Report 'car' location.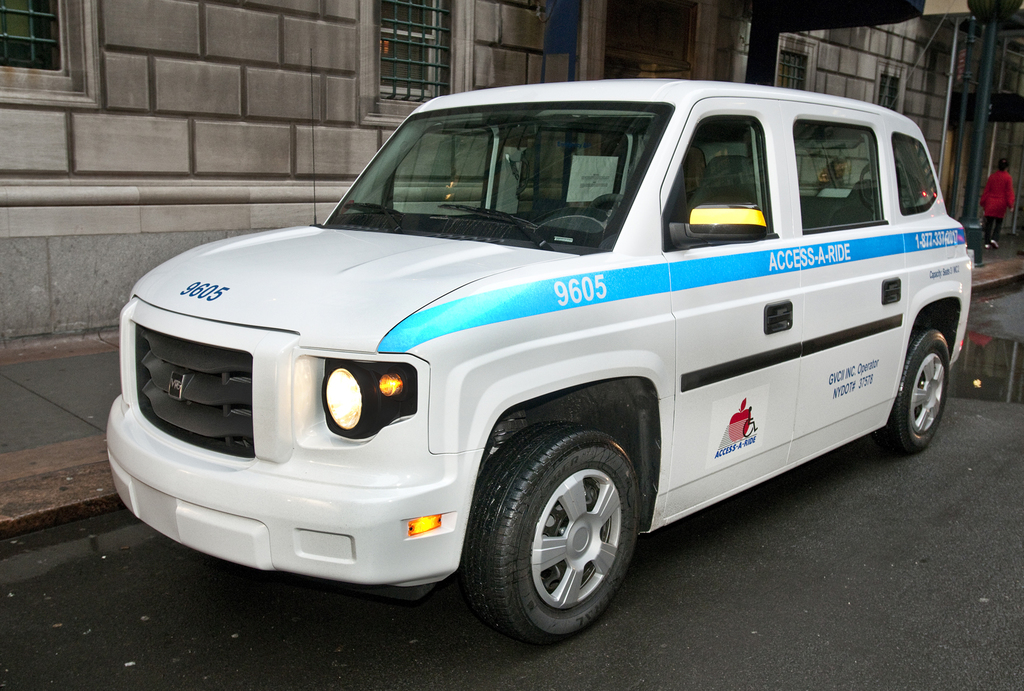
Report: 90,76,1008,640.
